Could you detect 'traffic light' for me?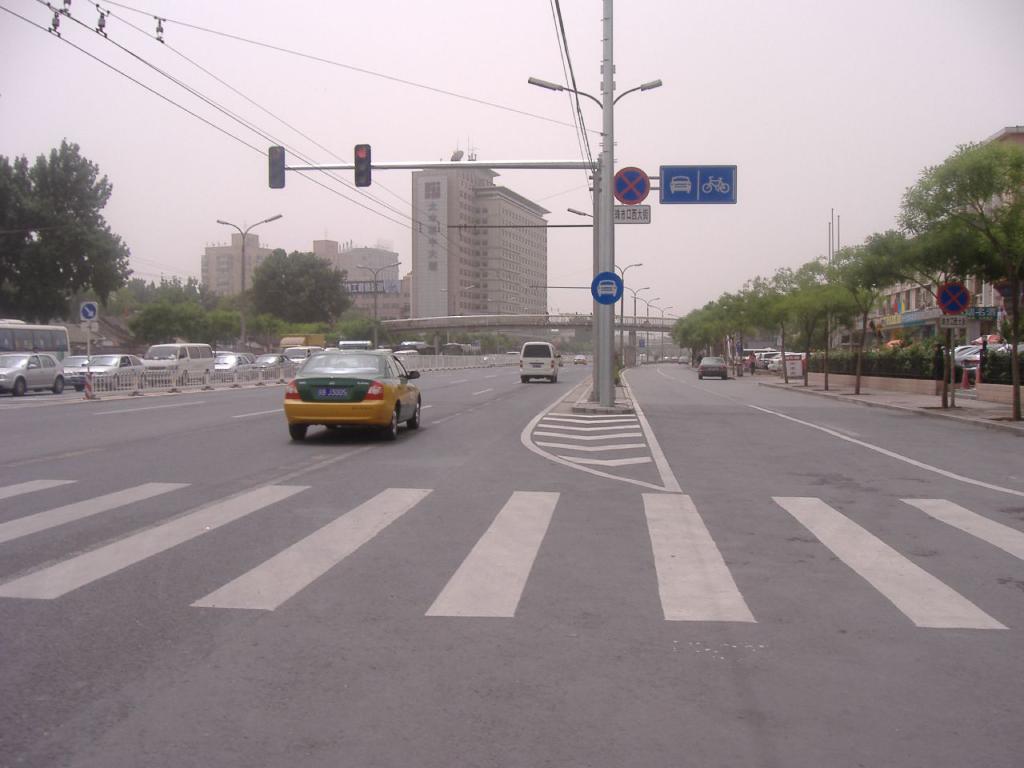
Detection result: BBox(267, 146, 283, 188).
